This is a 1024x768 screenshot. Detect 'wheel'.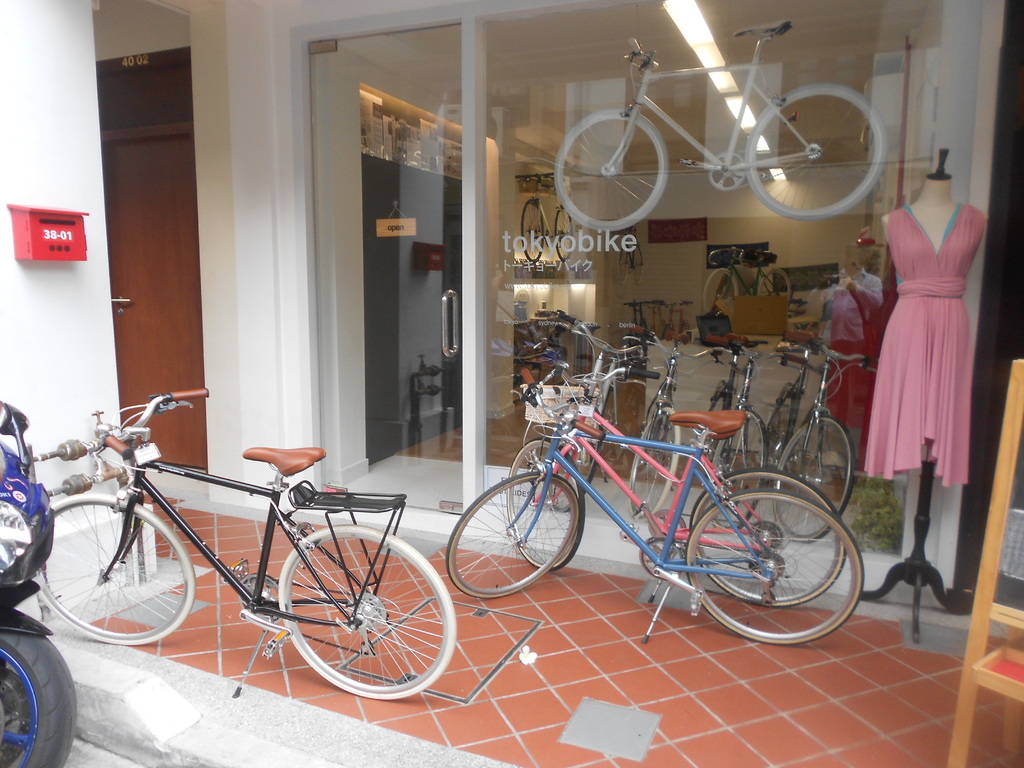
772, 410, 862, 537.
